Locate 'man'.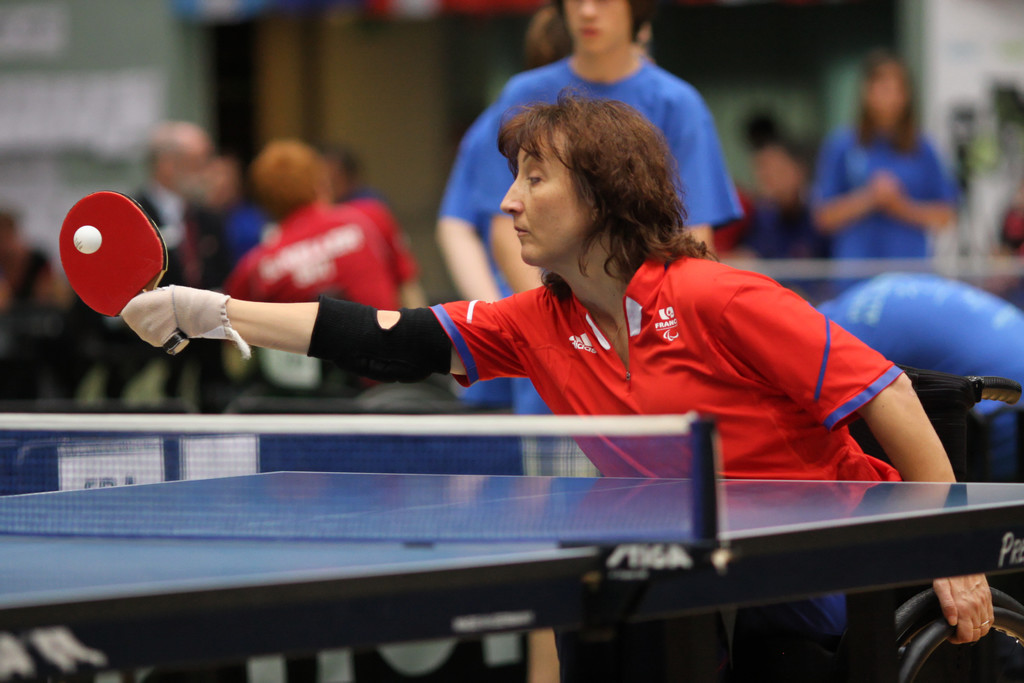
Bounding box: [left=211, top=136, right=445, bottom=331].
